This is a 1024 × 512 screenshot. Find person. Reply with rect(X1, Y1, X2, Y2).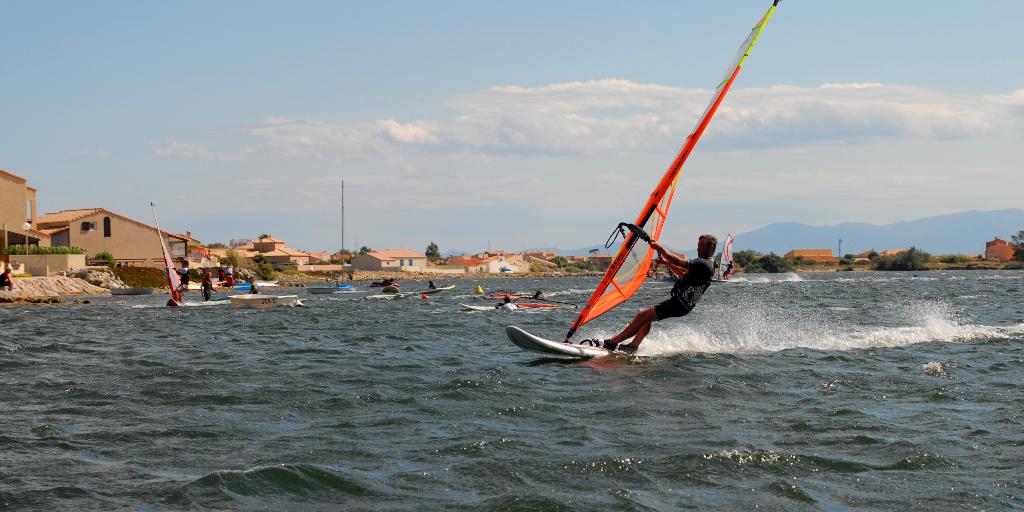
rect(724, 261, 733, 278).
